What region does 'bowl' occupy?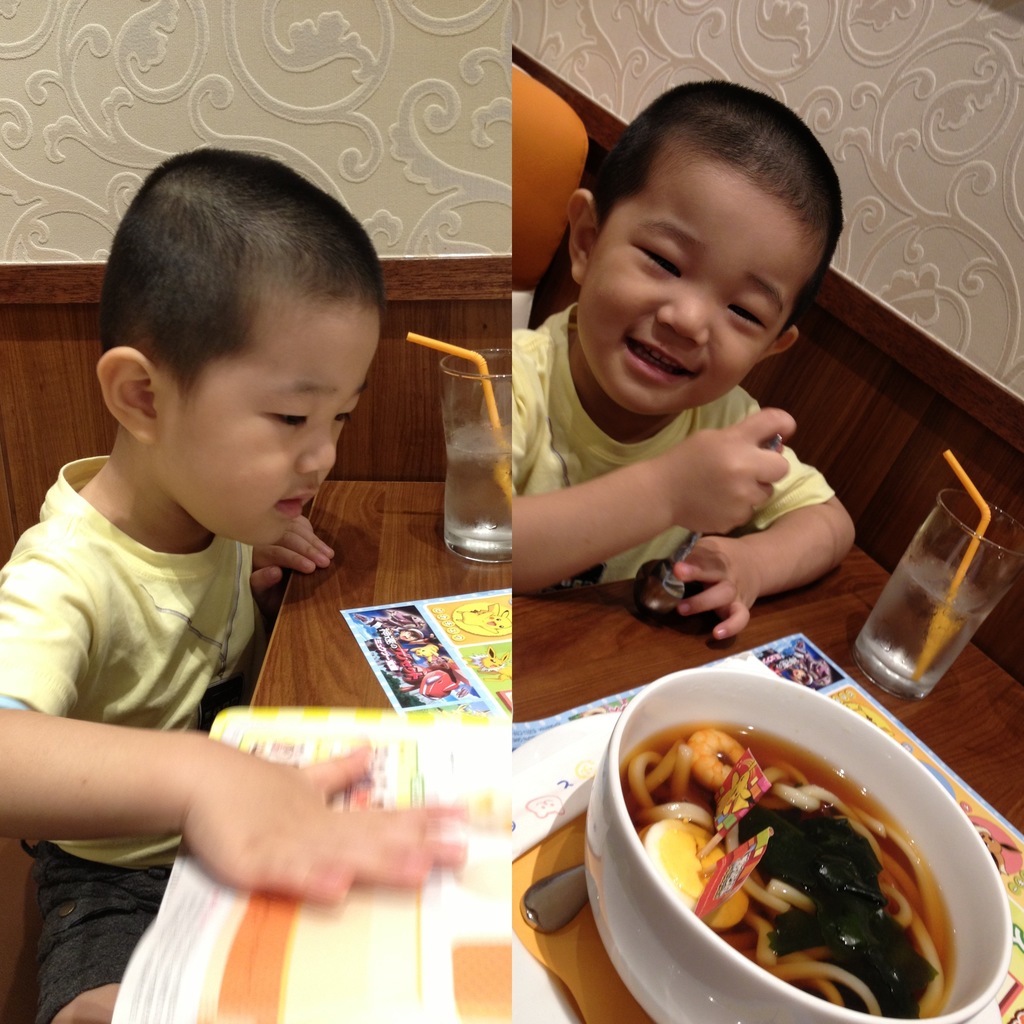
bbox=(581, 668, 1014, 1023).
